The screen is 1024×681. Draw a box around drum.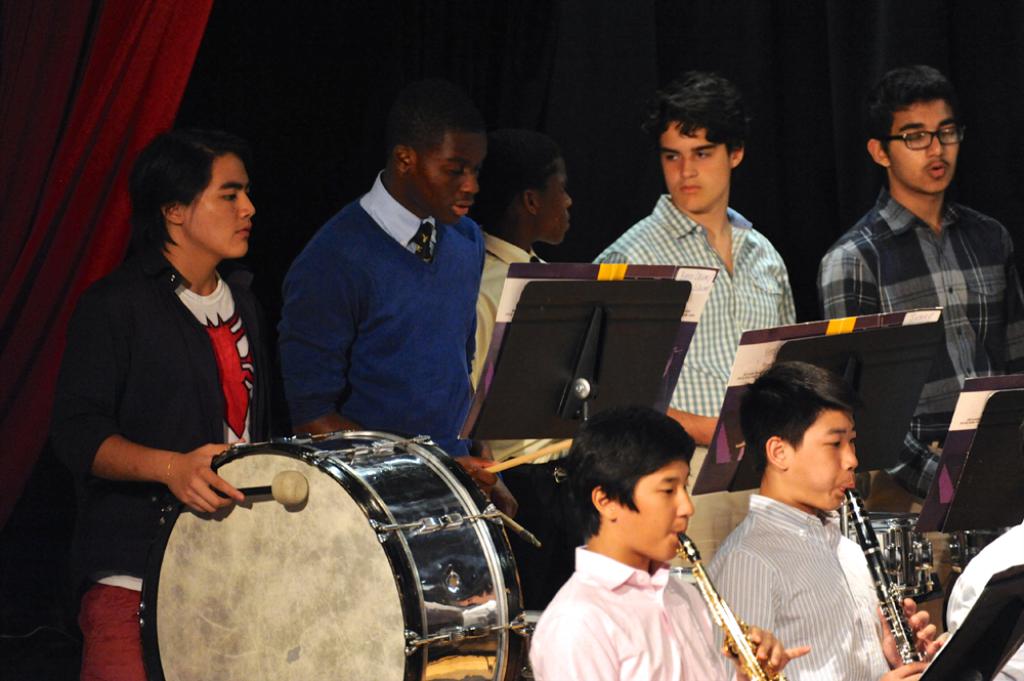
rect(138, 430, 526, 680).
